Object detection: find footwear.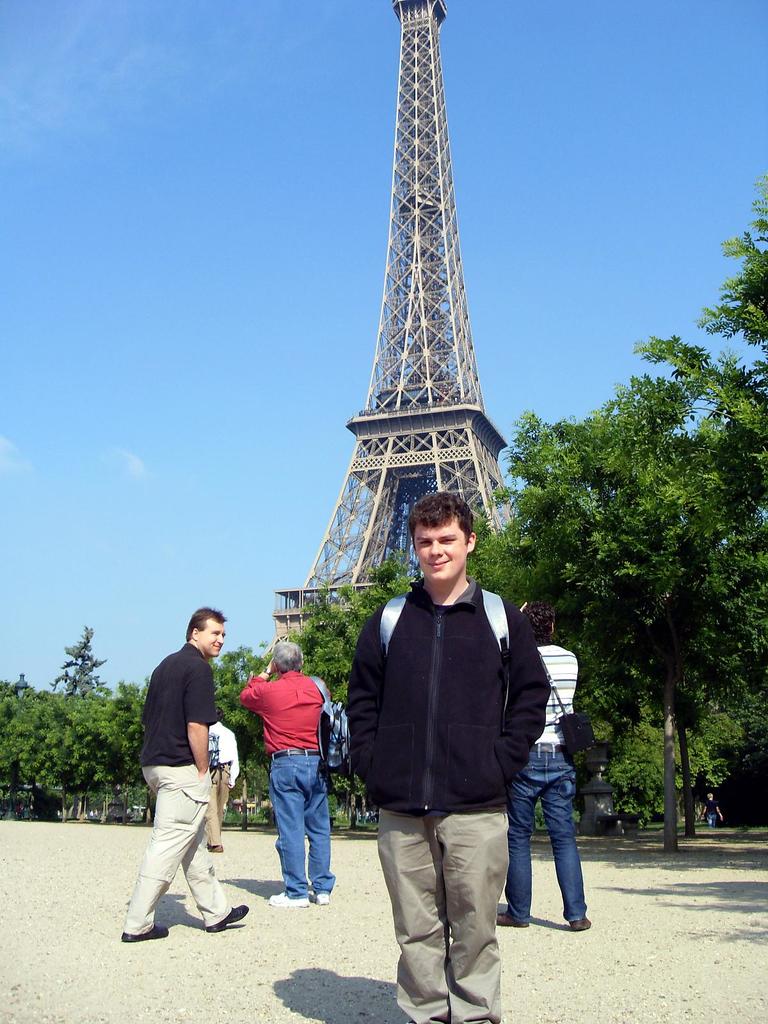
209,895,256,937.
